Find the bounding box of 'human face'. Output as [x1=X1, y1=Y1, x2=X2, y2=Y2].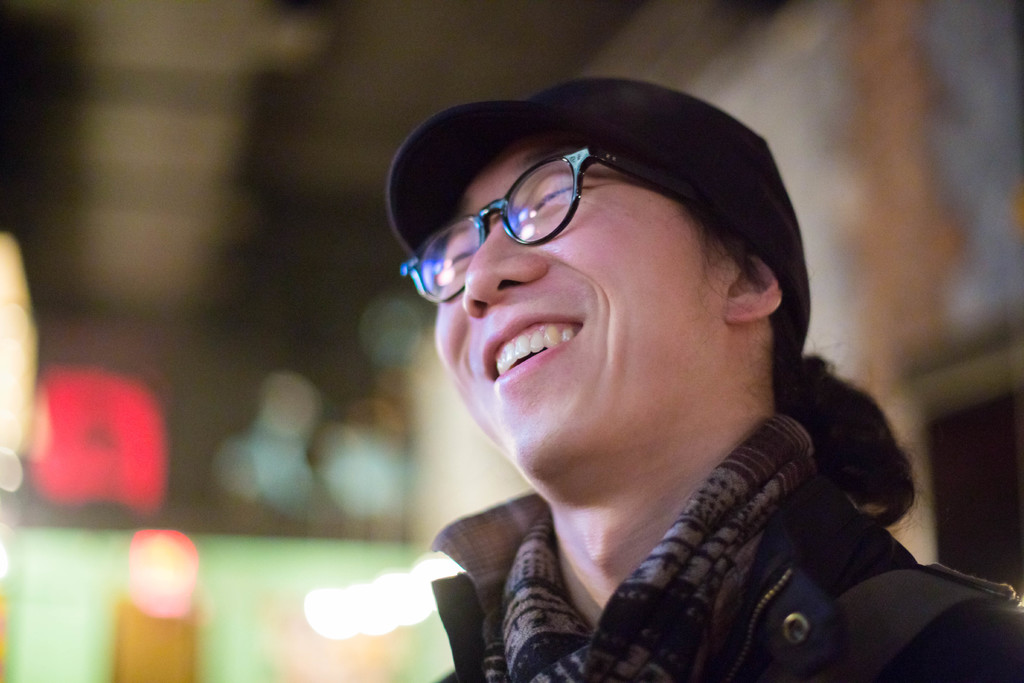
[x1=431, y1=144, x2=729, y2=493].
